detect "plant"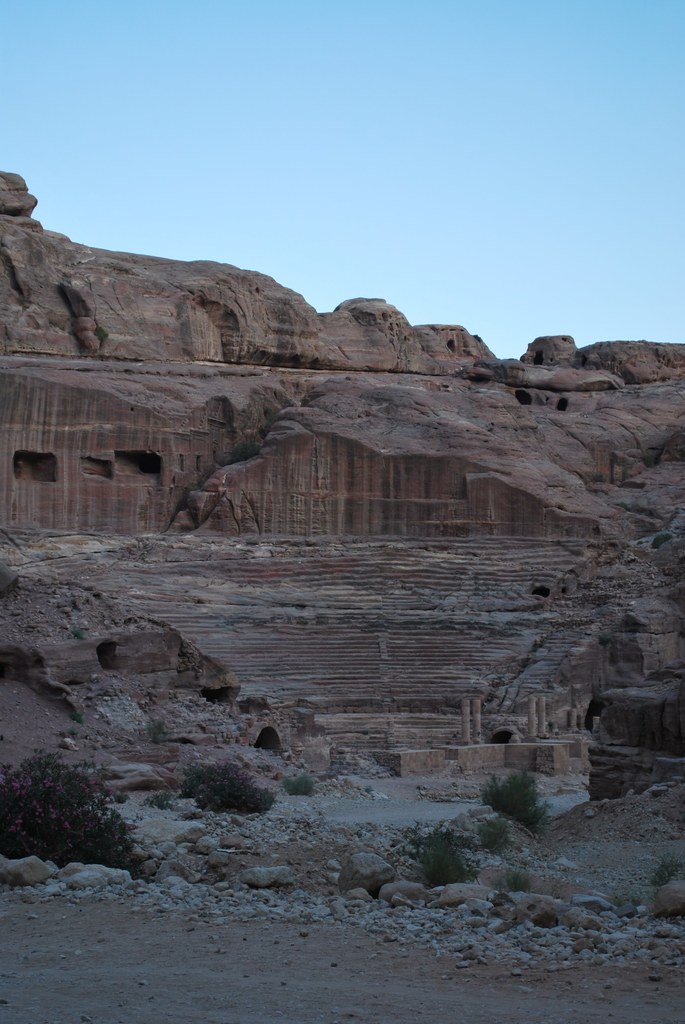
(278, 770, 324, 798)
